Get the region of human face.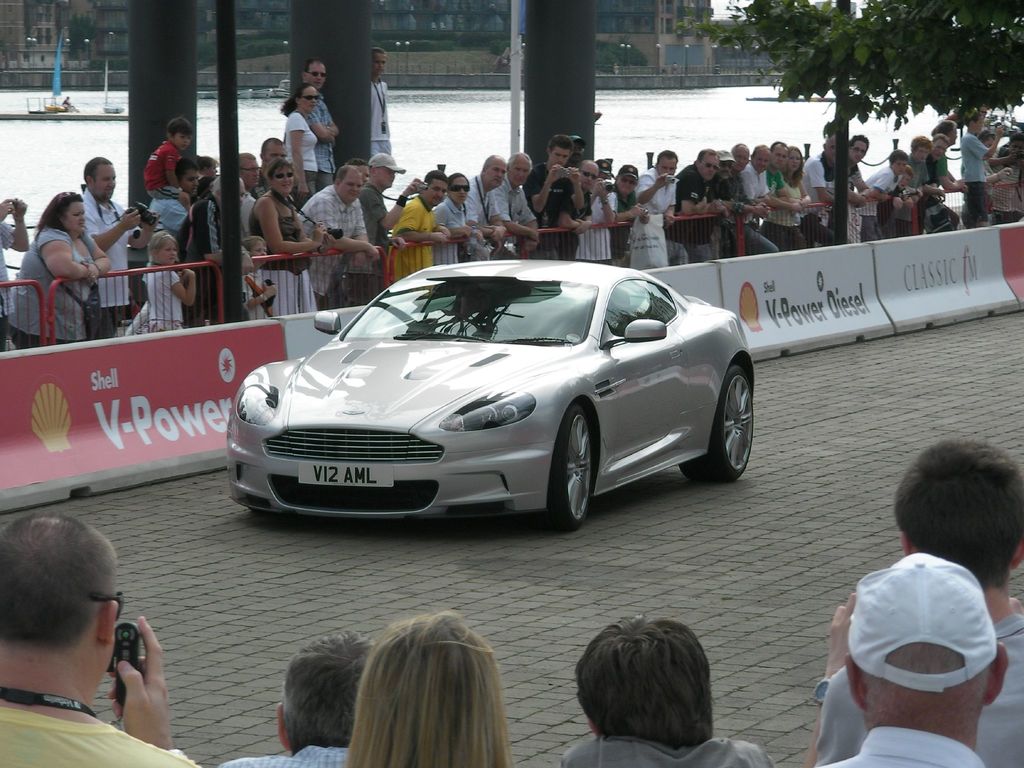
select_region(852, 139, 866, 163).
